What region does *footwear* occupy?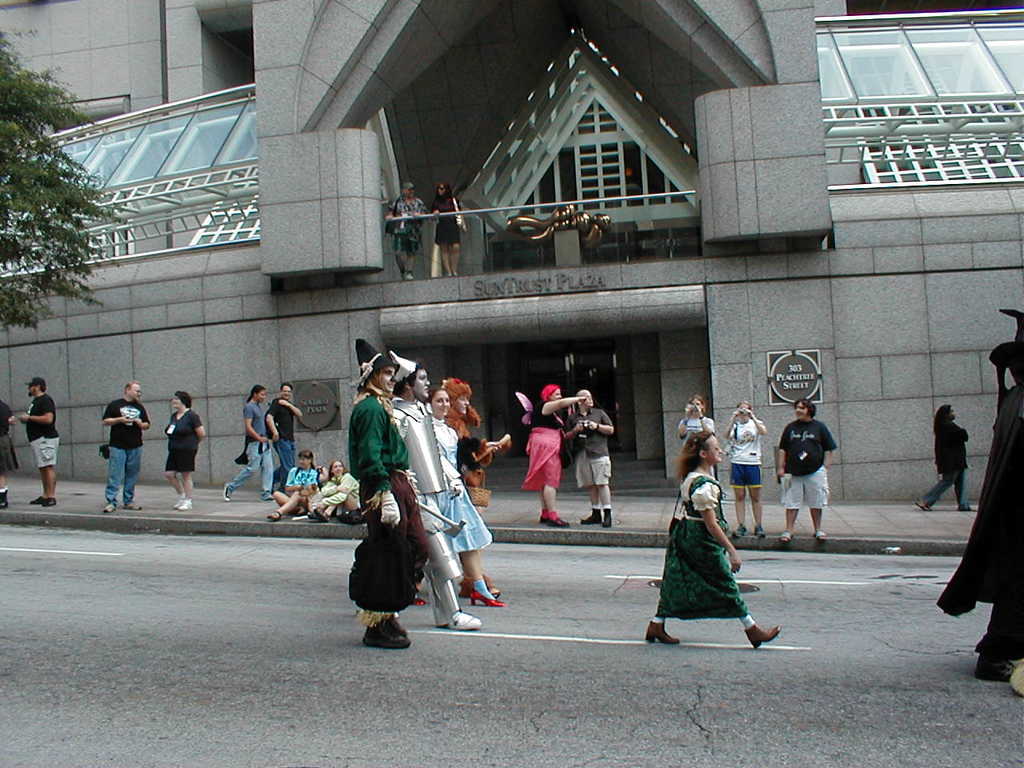
642:618:682:646.
